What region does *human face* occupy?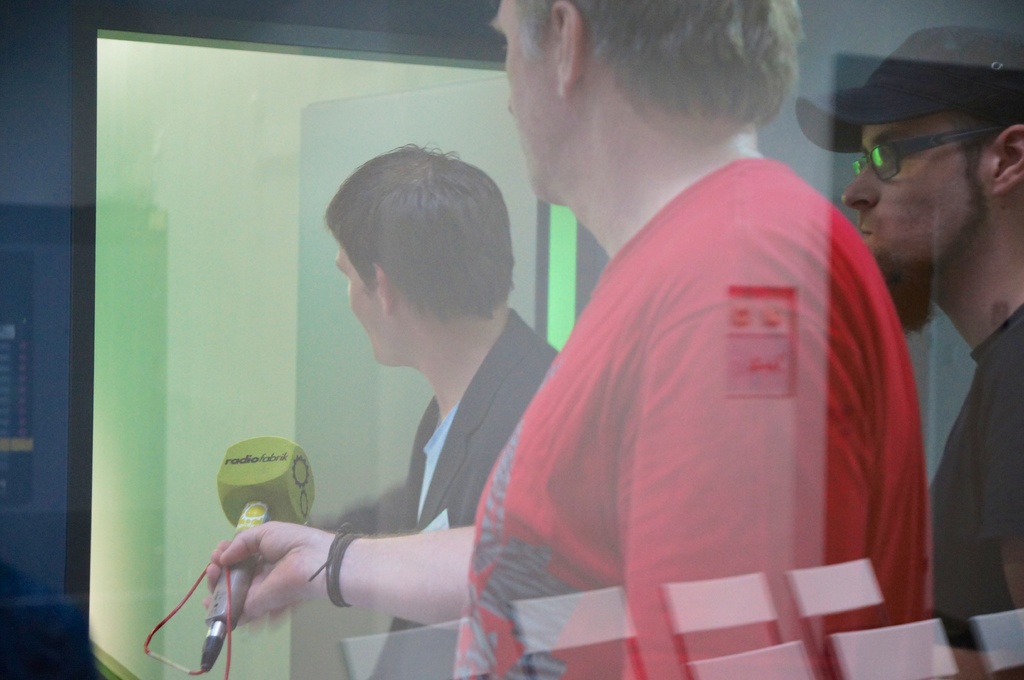
<bbox>842, 119, 989, 269</bbox>.
